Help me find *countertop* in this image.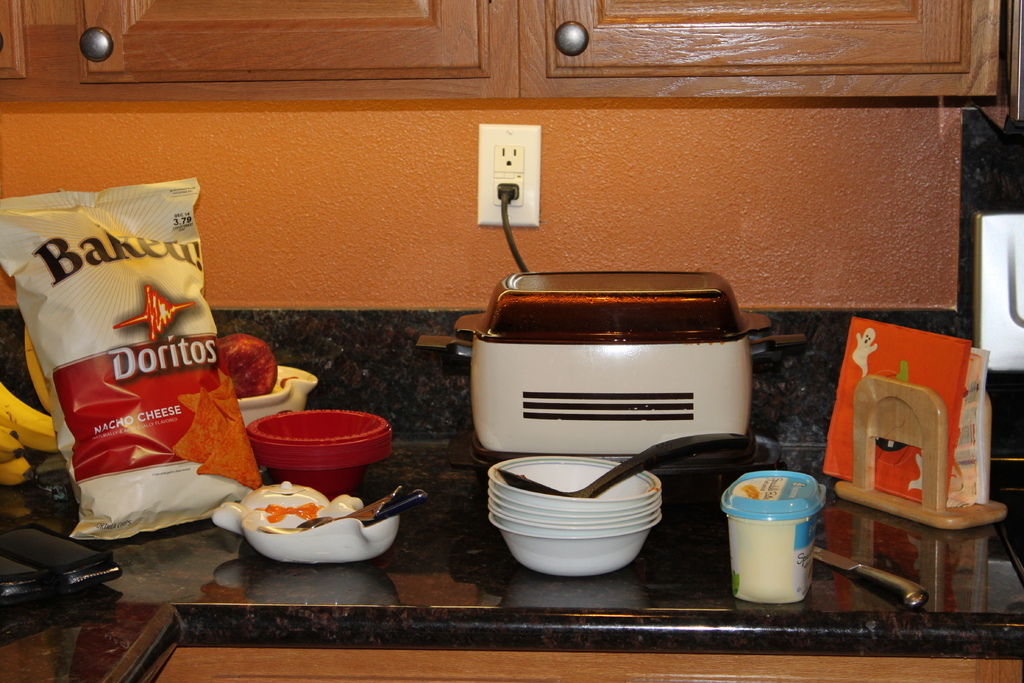
Found it: (0,436,1023,682).
